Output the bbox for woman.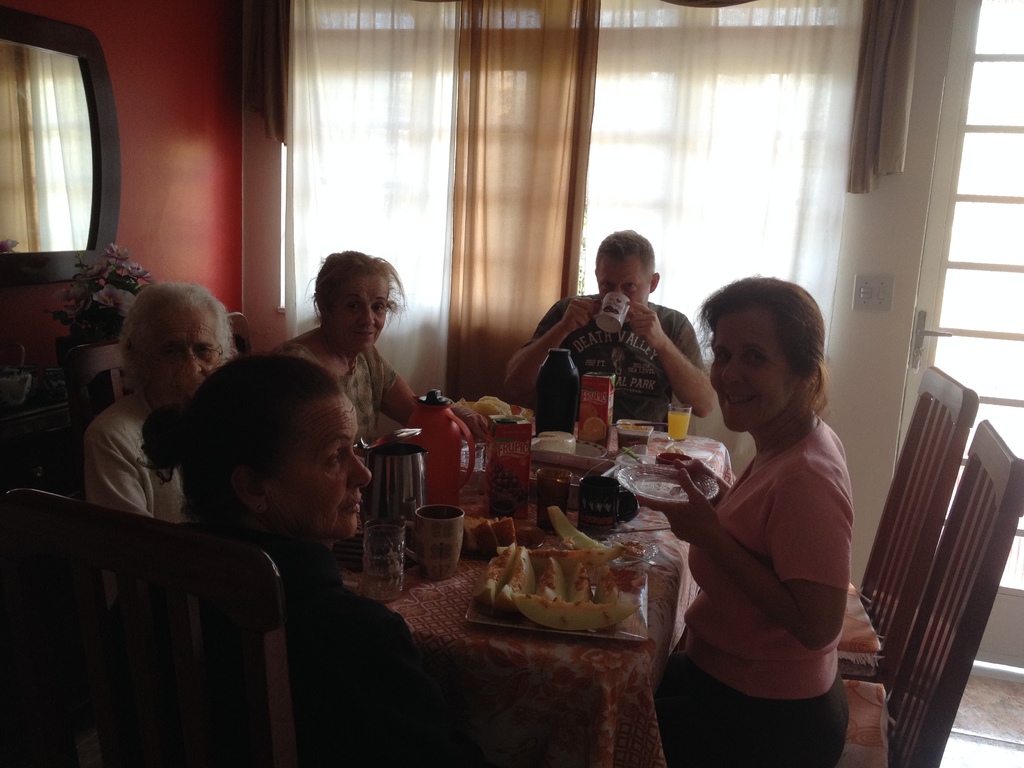
l=650, t=268, r=883, b=748.
